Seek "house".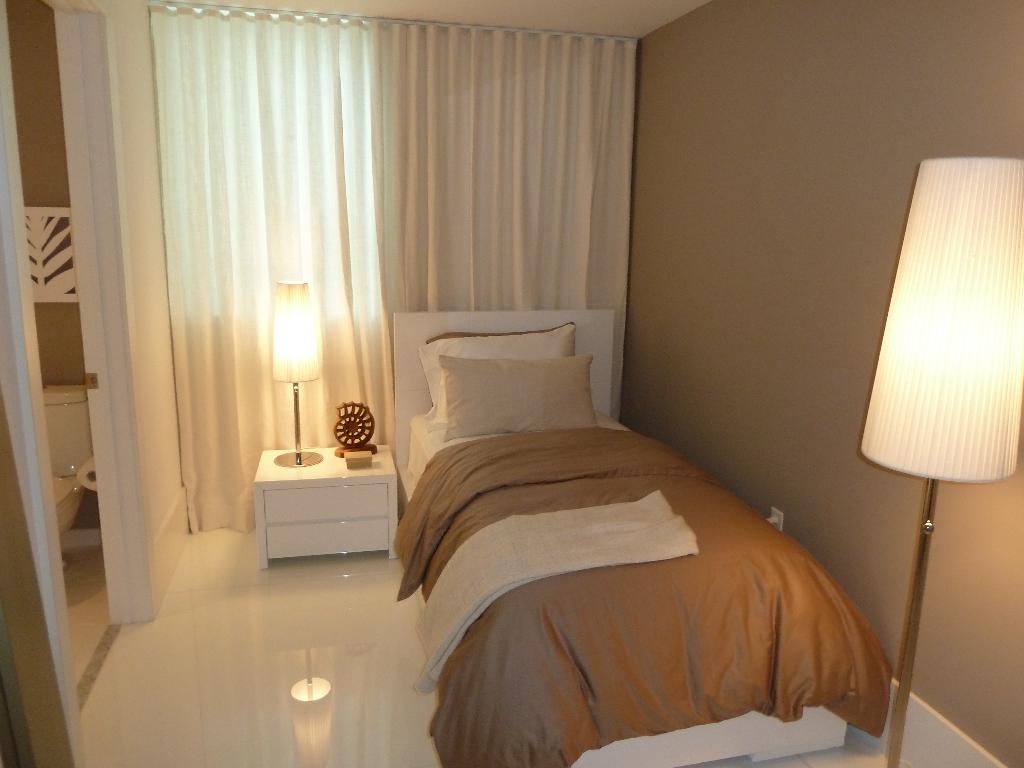
region(12, 0, 876, 719).
